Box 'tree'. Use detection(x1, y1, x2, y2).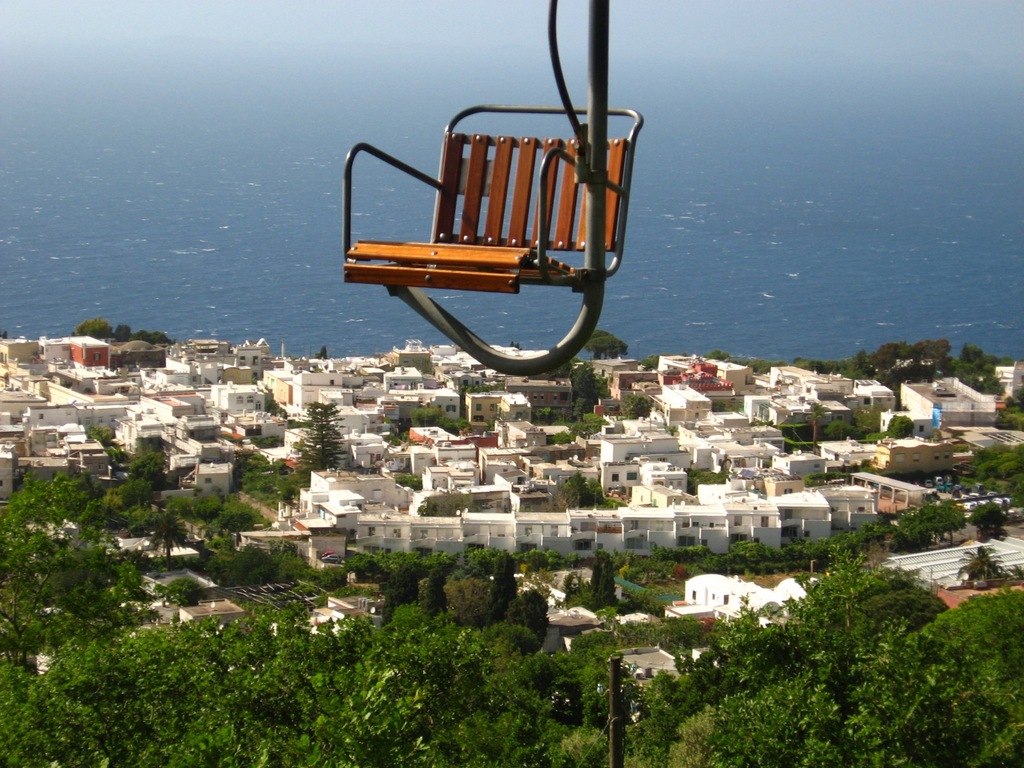
detection(583, 323, 629, 364).
